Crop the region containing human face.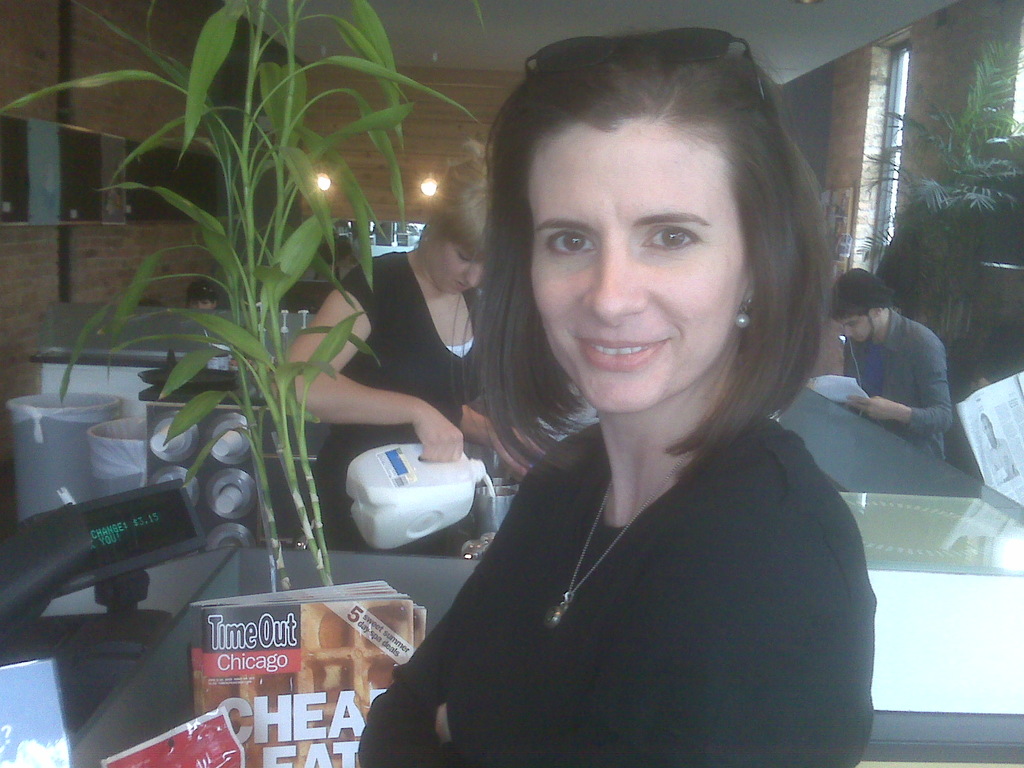
Crop region: box=[526, 150, 735, 416].
